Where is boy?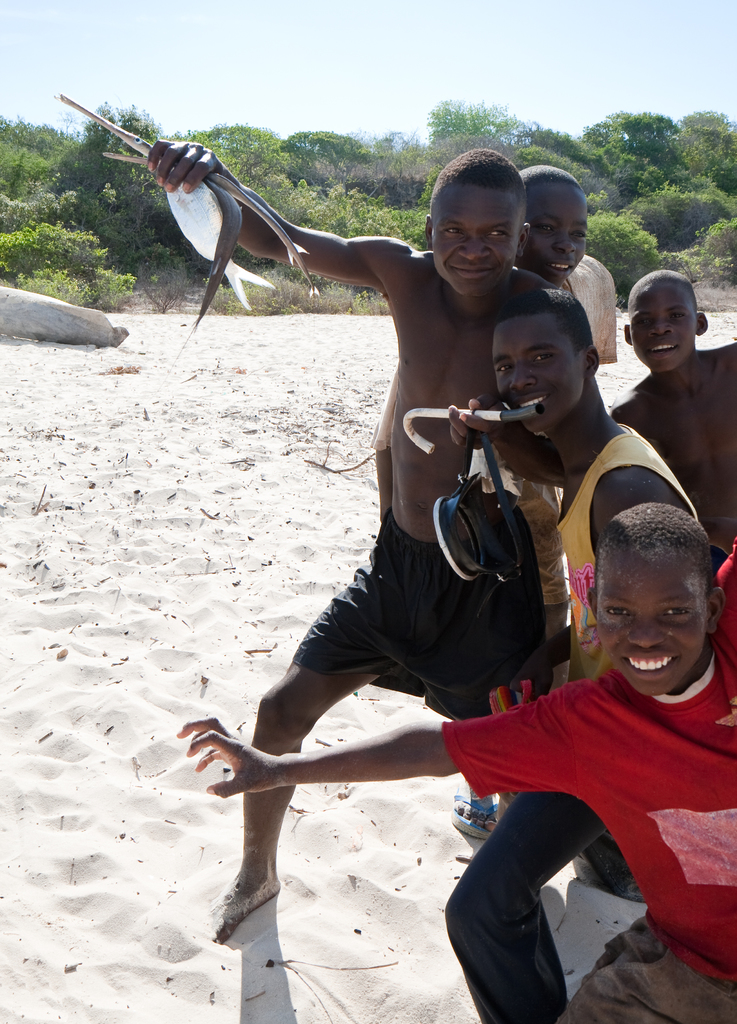
[x1=146, y1=137, x2=565, y2=942].
